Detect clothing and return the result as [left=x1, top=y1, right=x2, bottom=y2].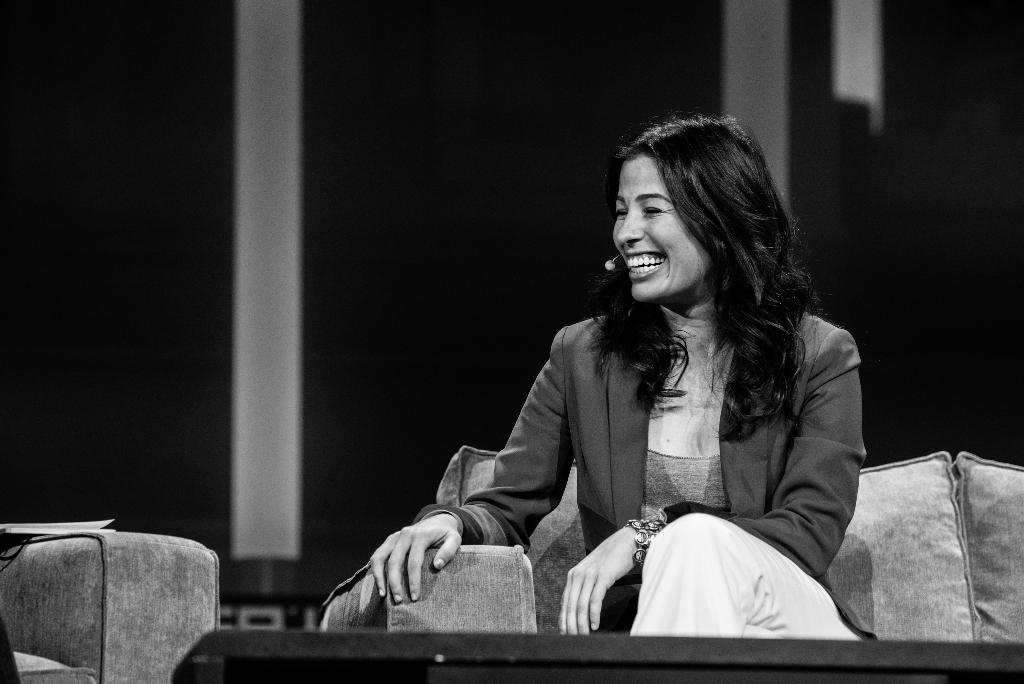
[left=411, top=301, right=879, bottom=646].
